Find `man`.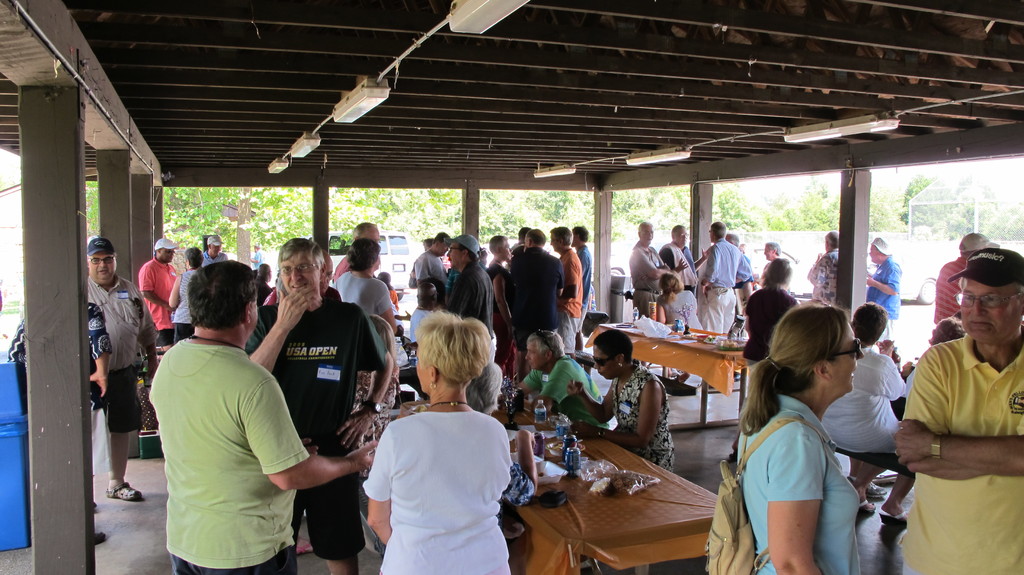
(415,231,452,287).
